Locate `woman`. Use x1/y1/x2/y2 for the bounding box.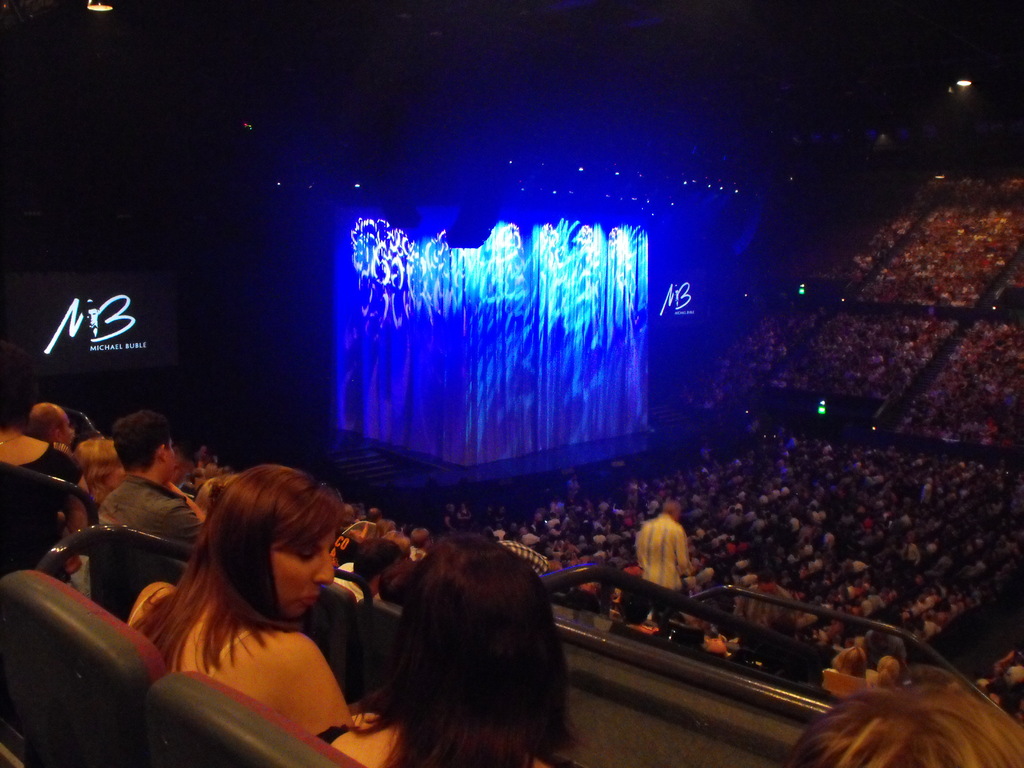
327/531/575/767.
